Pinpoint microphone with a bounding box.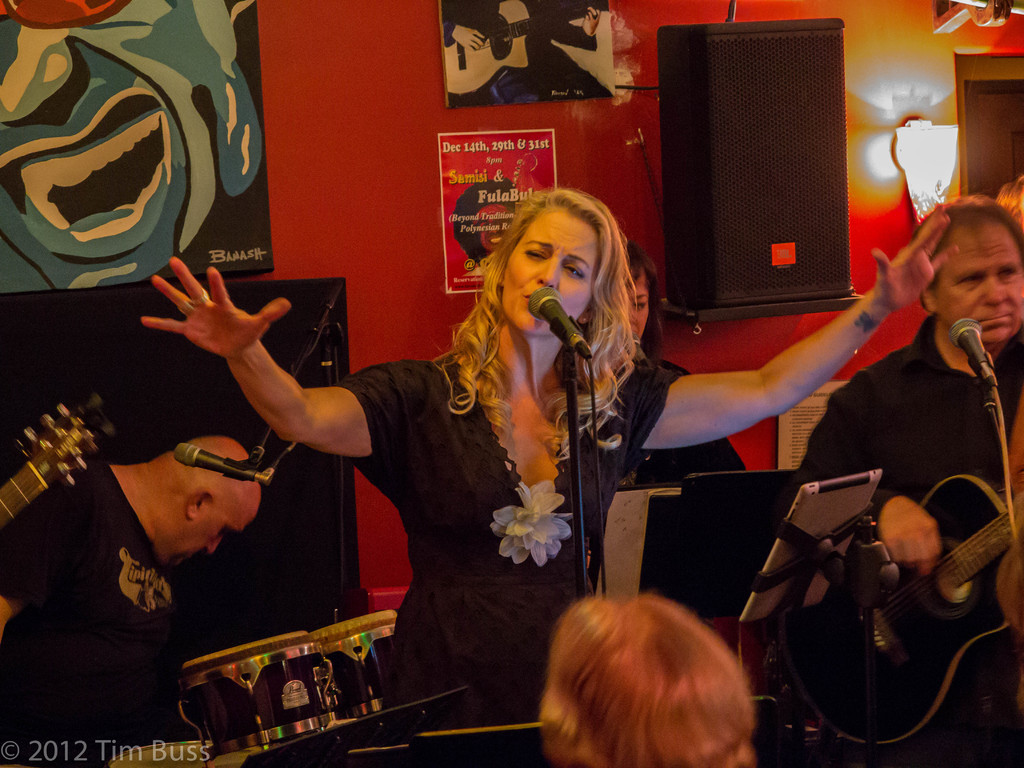
[x1=629, y1=331, x2=655, y2=377].
